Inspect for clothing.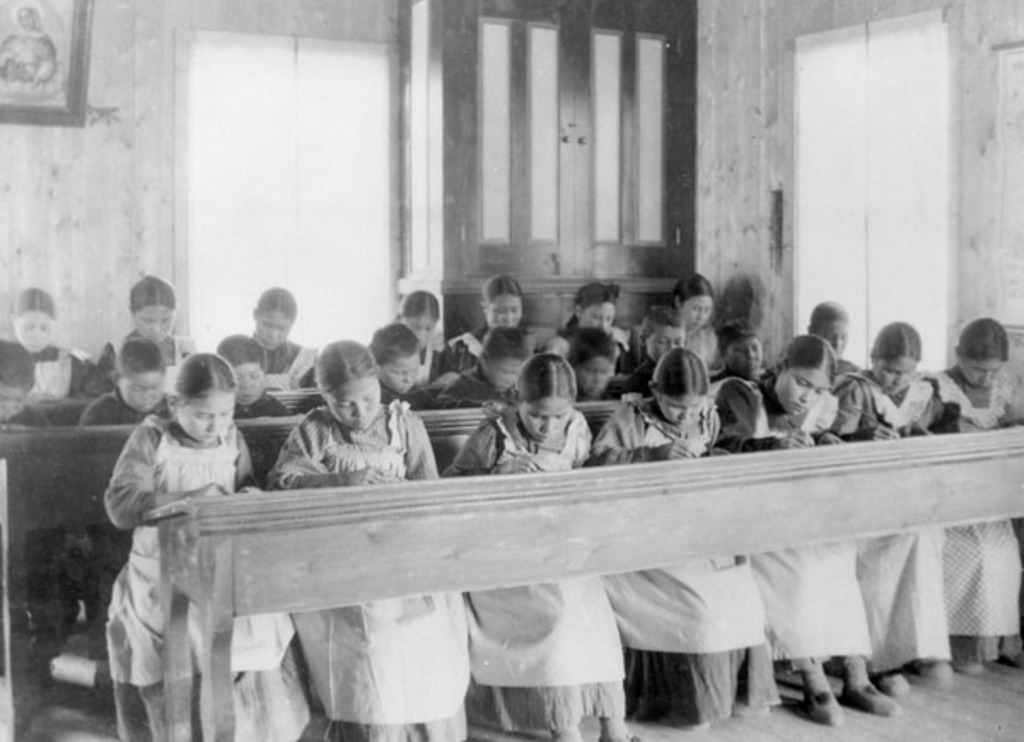
Inspection: {"left": 585, "top": 379, "right": 783, "bottom": 725}.
